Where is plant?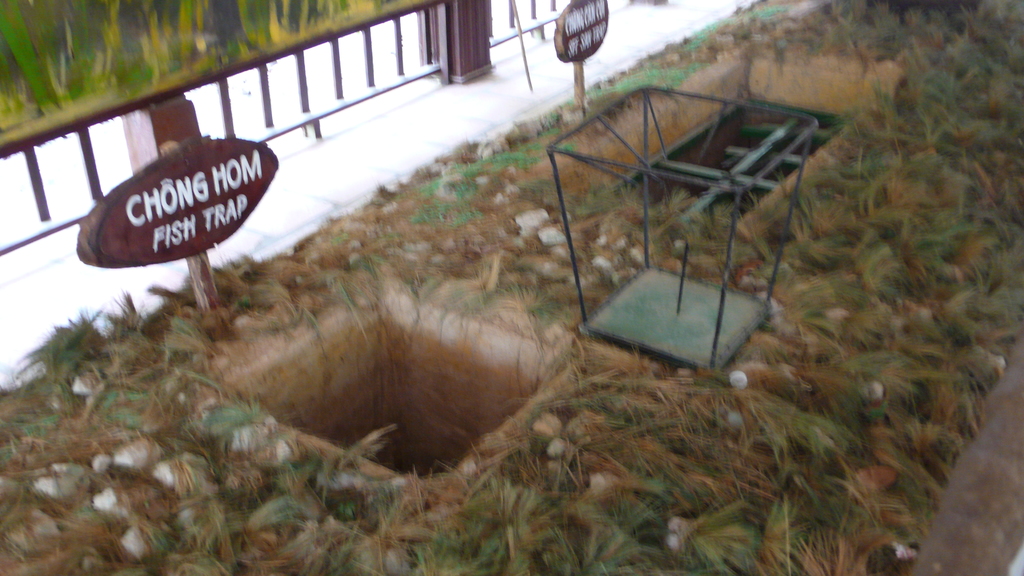
[left=425, top=193, right=470, bottom=225].
